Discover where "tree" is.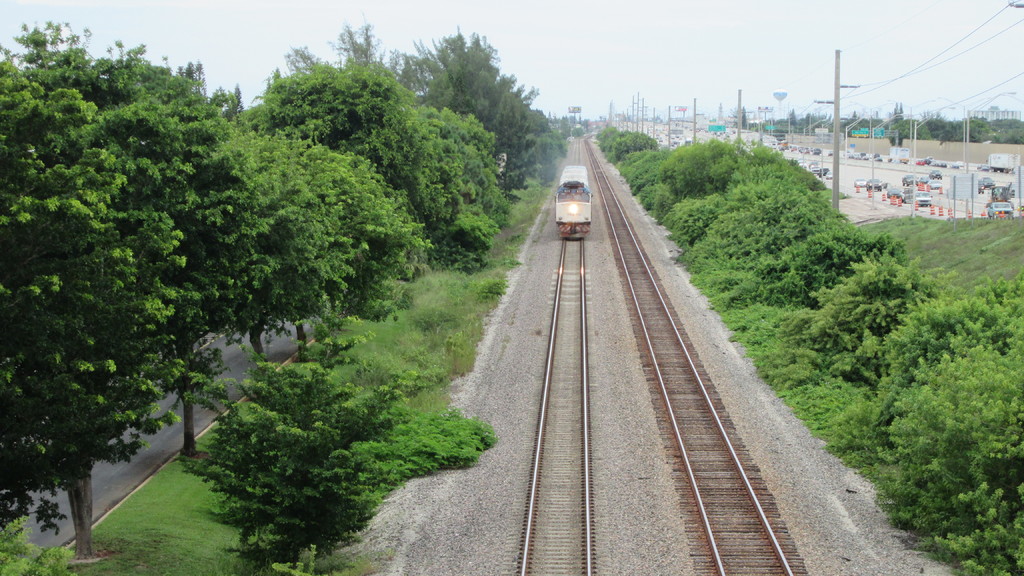
Discovered at x1=589 y1=122 x2=1023 y2=575.
